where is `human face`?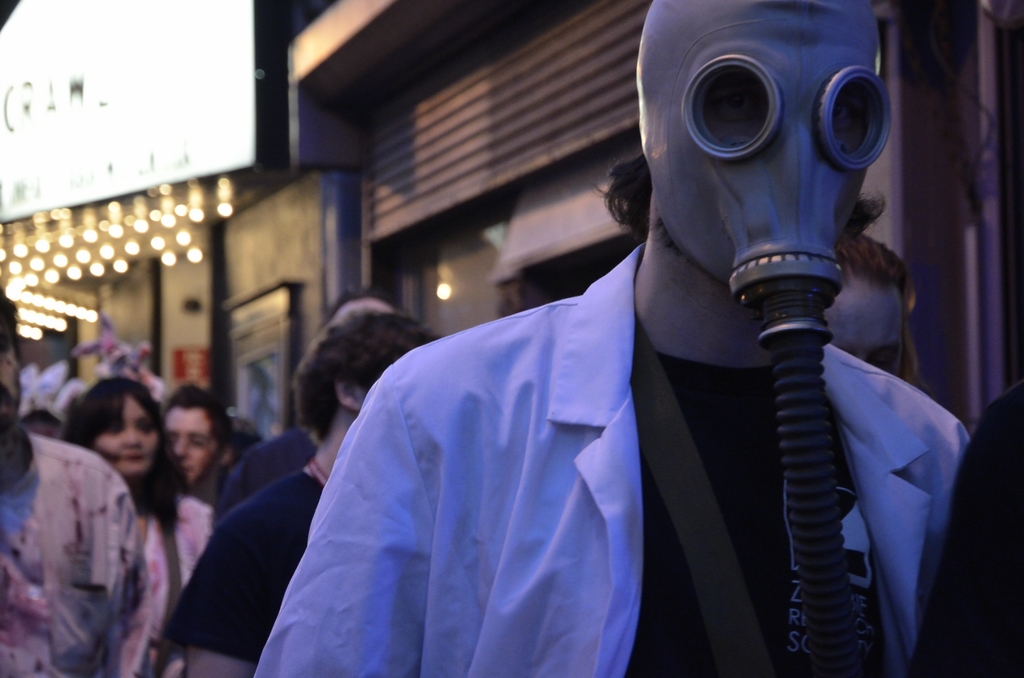
bbox=[645, 0, 879, 277].
